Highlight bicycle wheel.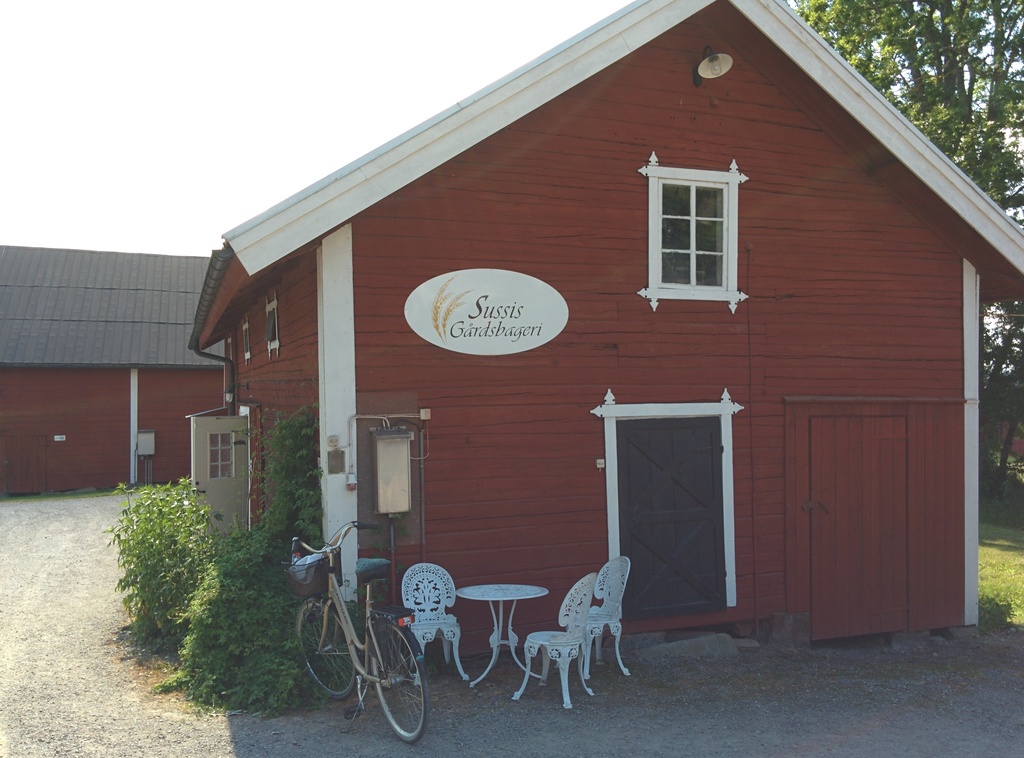
Highlighted region: detection(294, 597, 358, 697).
